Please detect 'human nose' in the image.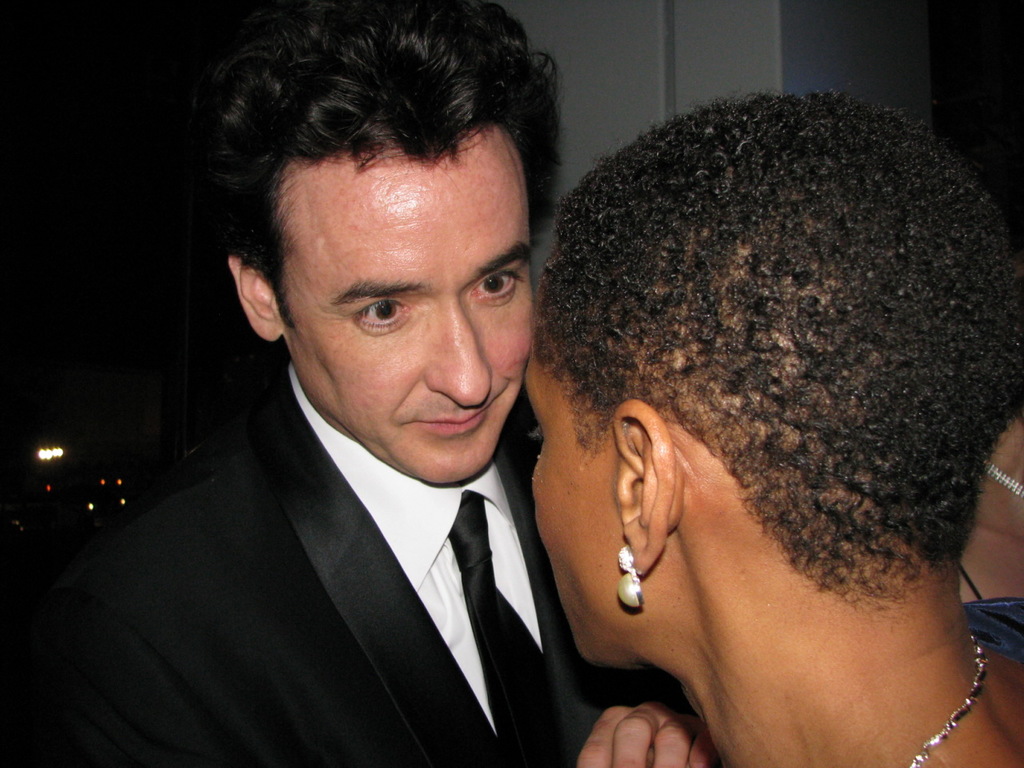
(425, 302, 491, 408).
